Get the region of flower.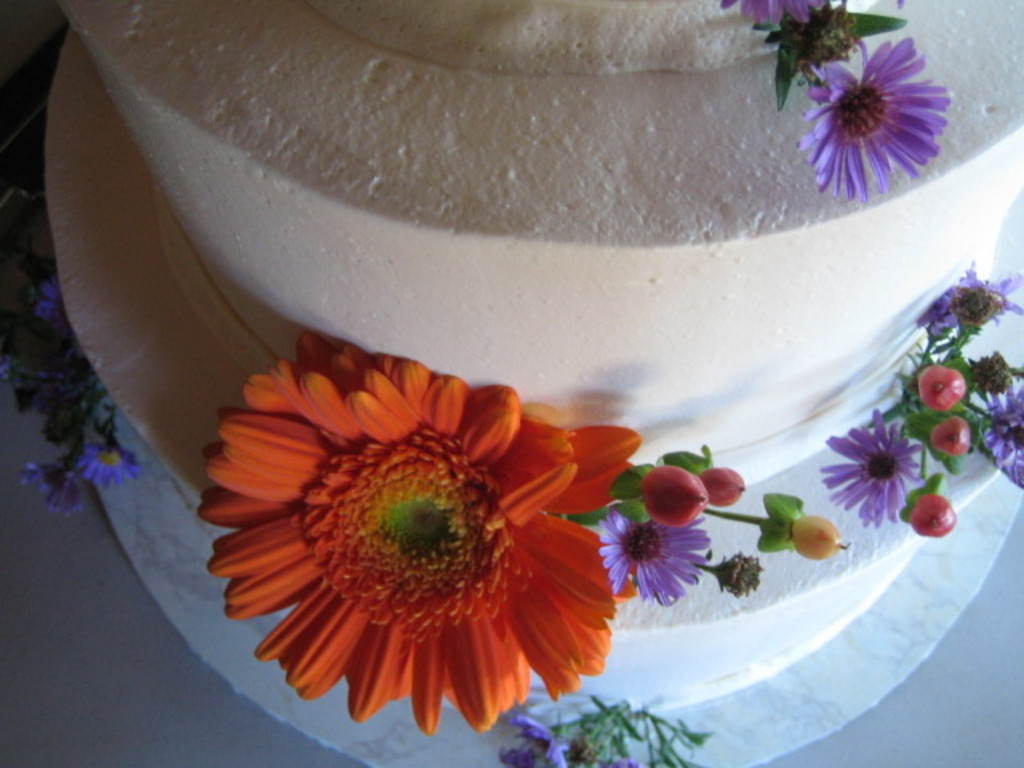
BBox(715, 0, 827, 29).
